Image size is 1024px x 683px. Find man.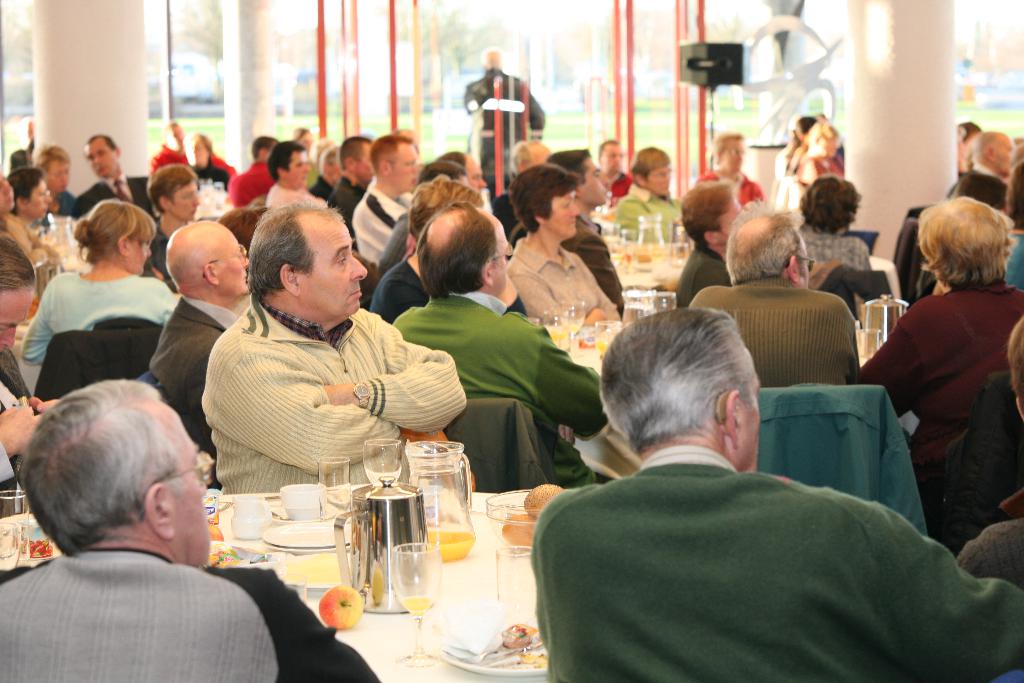
<bbox>150, 158, 218, 295</bbox>.
